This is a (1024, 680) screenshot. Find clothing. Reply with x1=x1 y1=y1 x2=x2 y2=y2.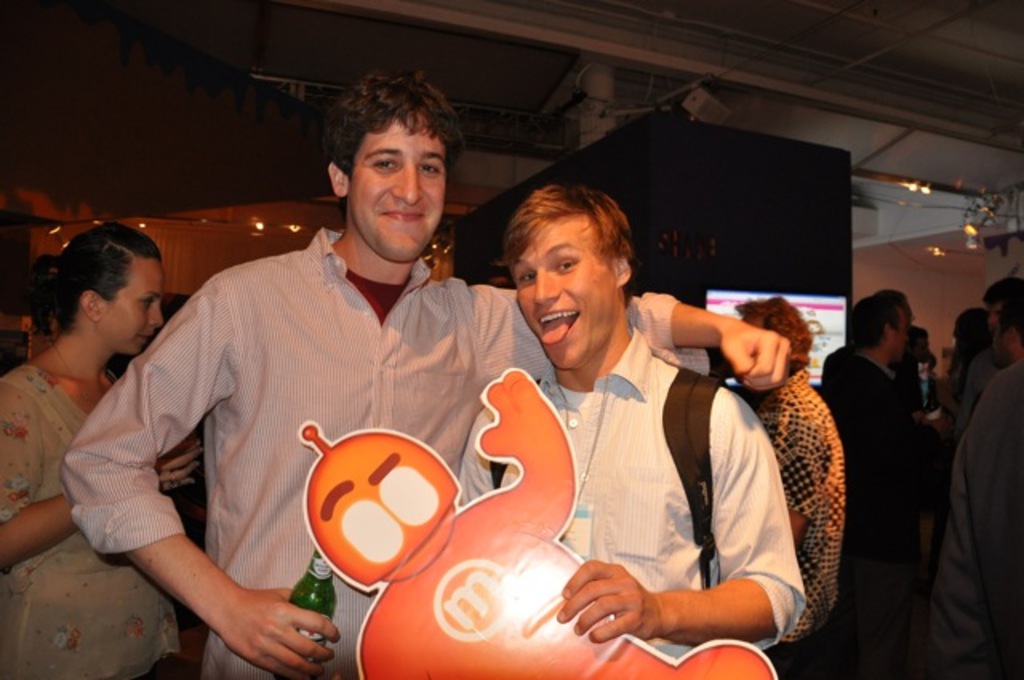
x1=48 y1=232 x2=701 y2=678.
